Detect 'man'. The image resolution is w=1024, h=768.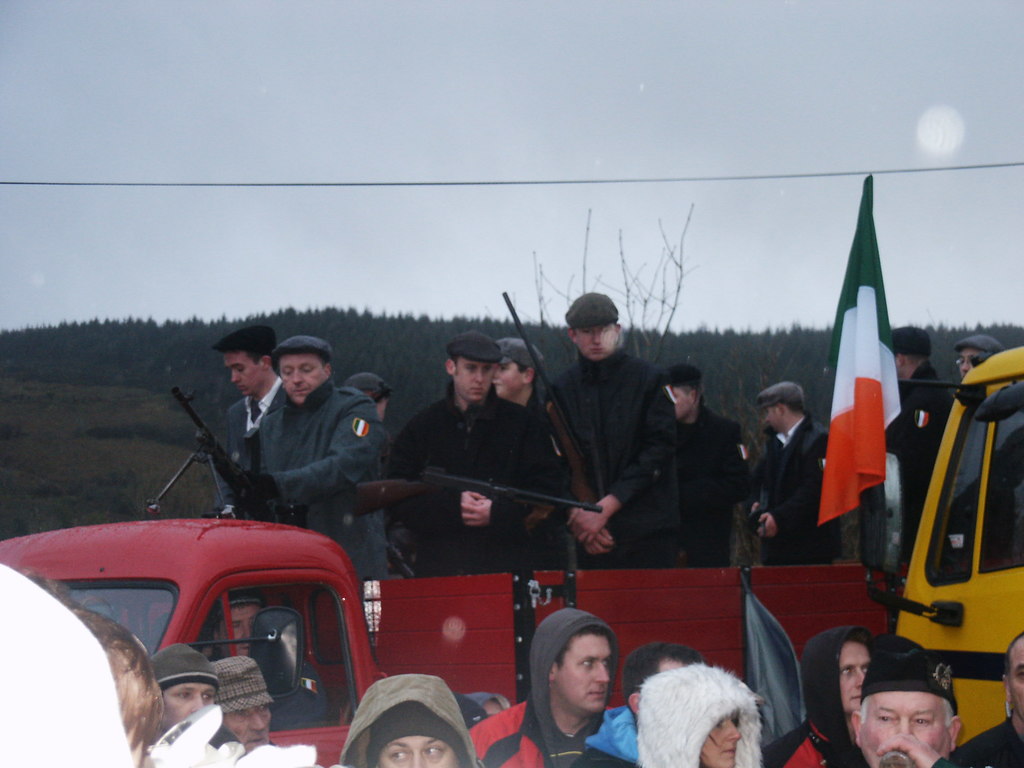
(890,323,953,569).
